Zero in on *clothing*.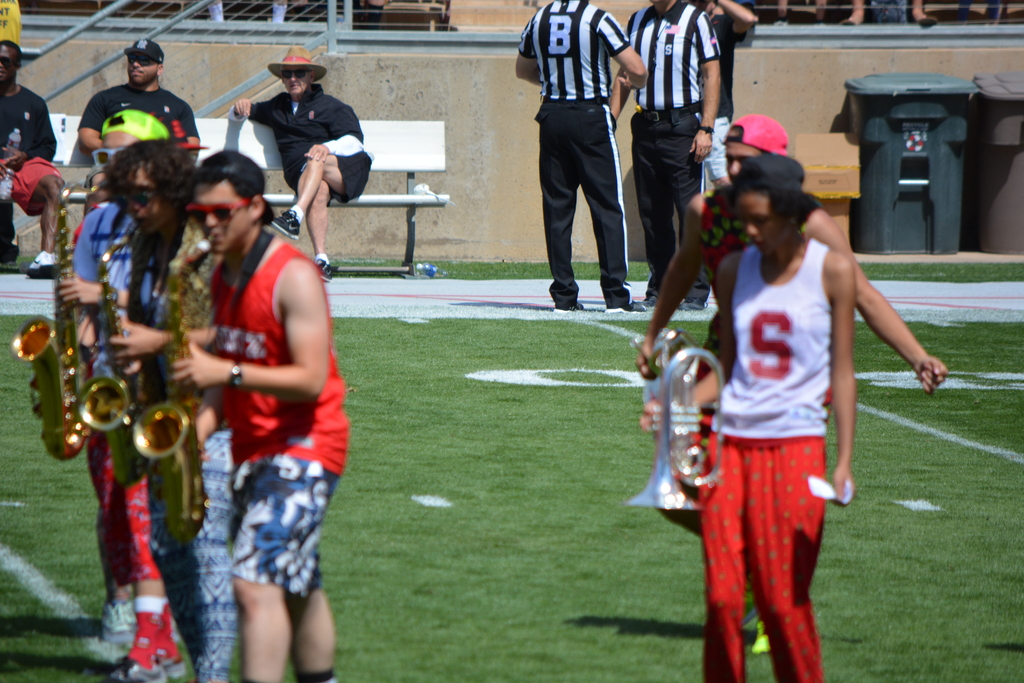
Zeroed in: crop(520, 0, 632, 306).
